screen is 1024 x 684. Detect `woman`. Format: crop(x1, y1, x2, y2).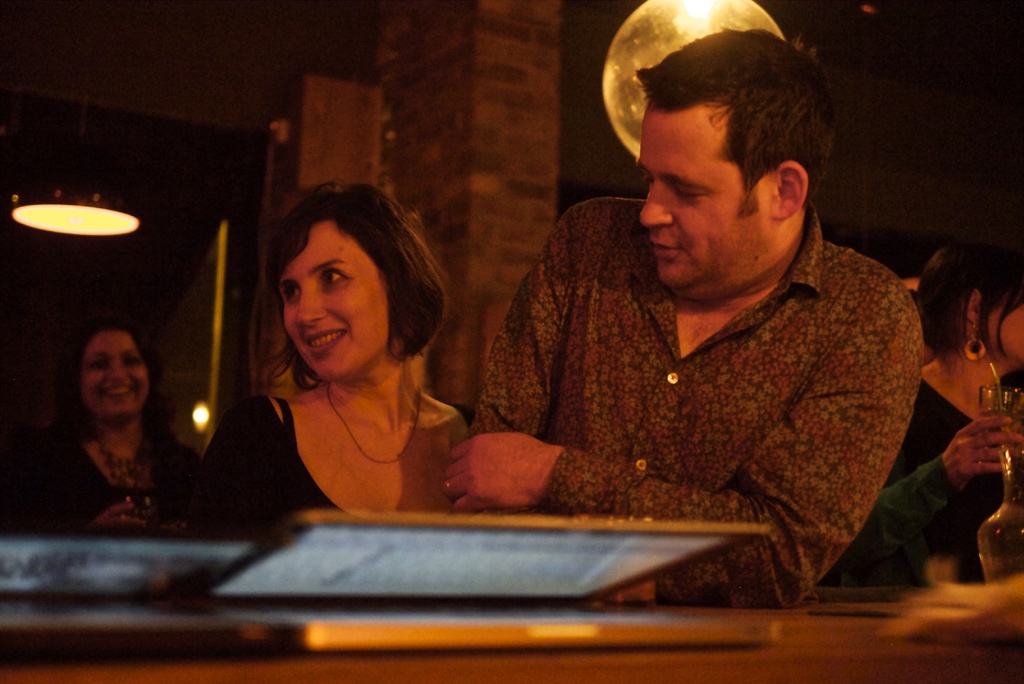
crop(57, 323, 195, 532).
